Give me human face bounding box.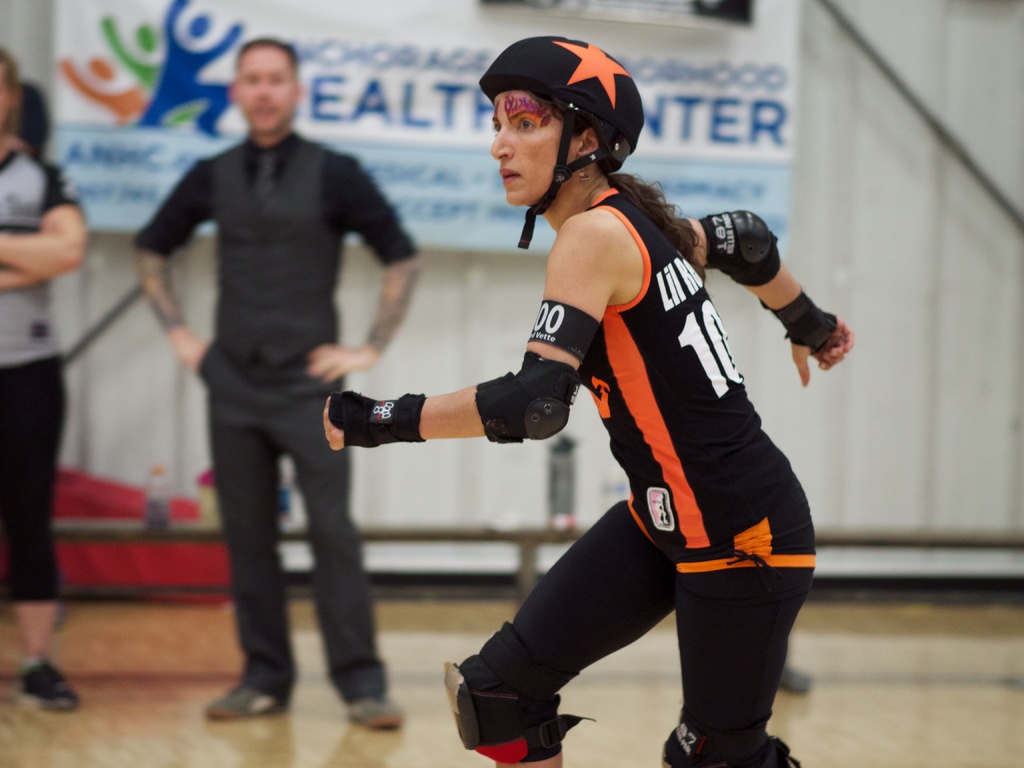
(left=490, top=93, right=581, bottom=203).
